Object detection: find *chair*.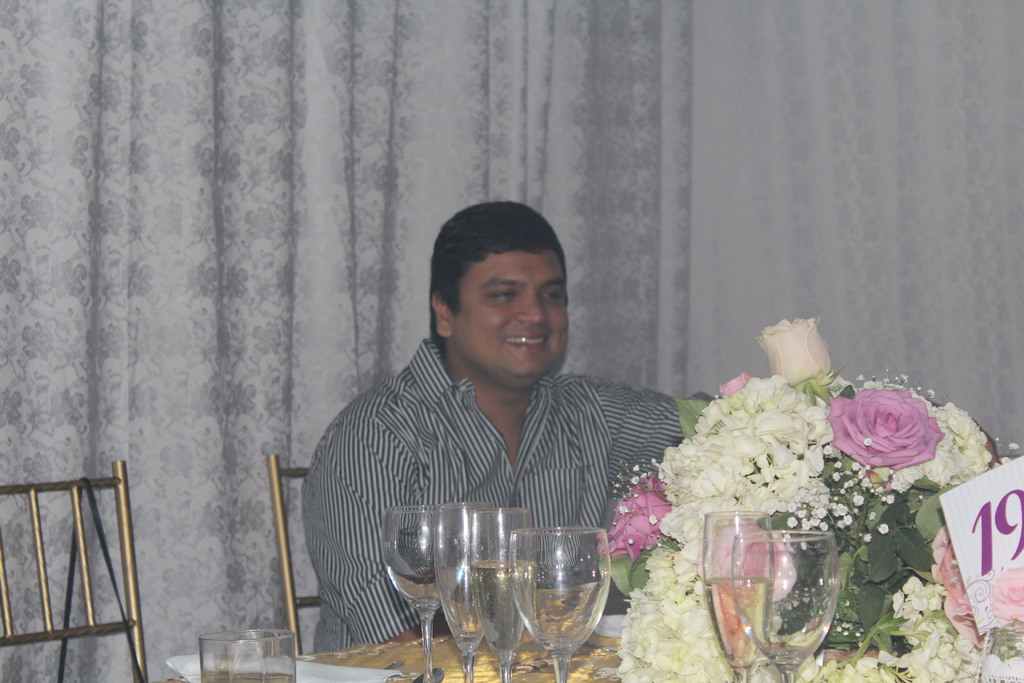
l=264, t=450, r=346, b=650.
